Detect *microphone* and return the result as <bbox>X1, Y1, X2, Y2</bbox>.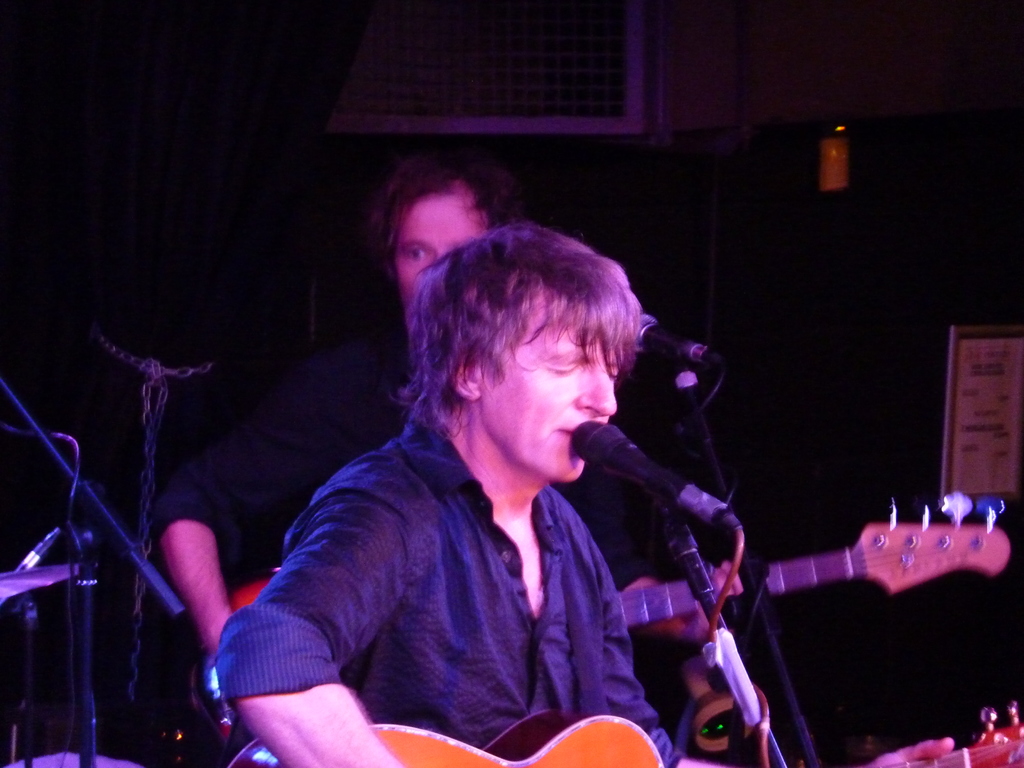
<bbox>634, 311, 722, 364</bbox>.
